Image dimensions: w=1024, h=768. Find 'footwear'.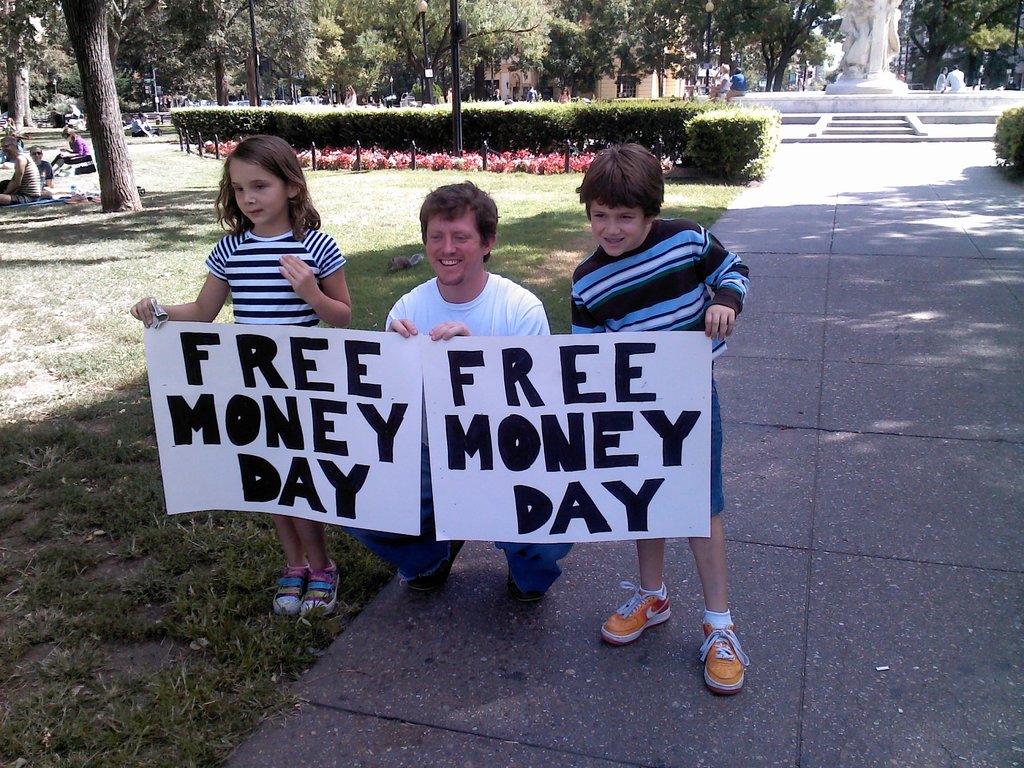
select_region(598, 580, 675, 644).
